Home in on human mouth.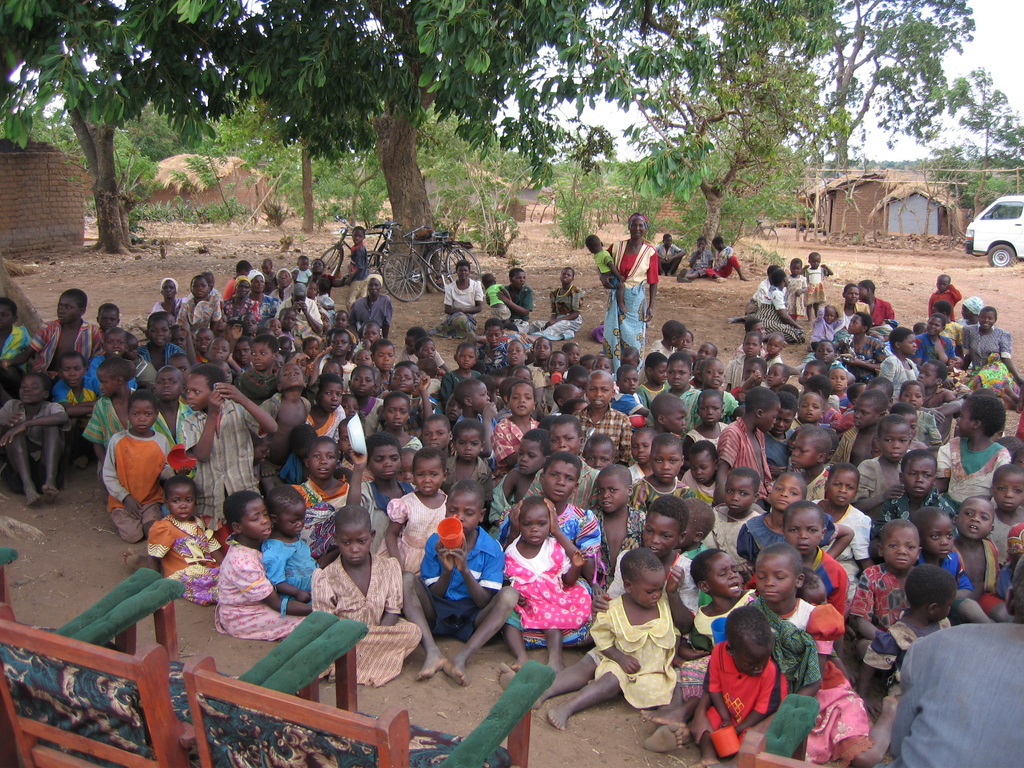
Homed in at BBox(163, 390, 171, 397).
